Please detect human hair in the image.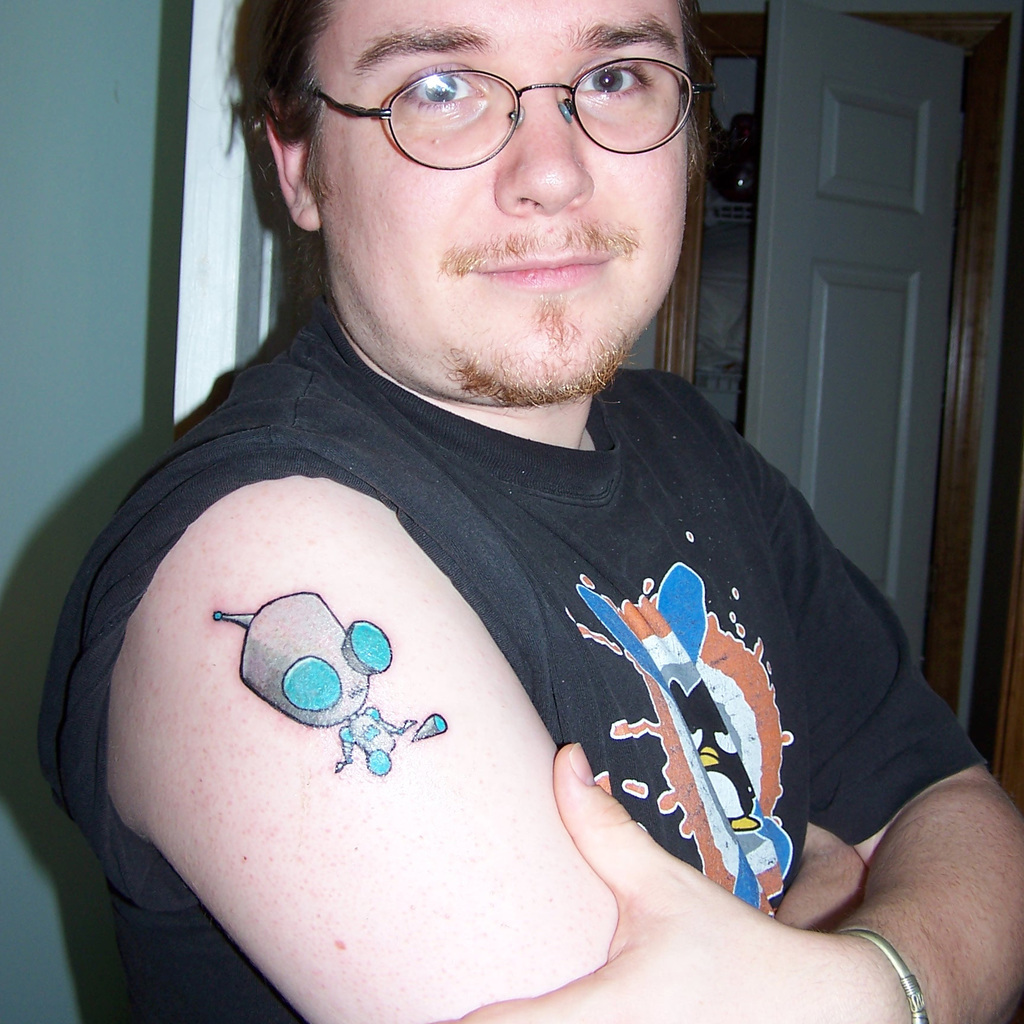
x1=215 y1=0 x2=325 y2=220.
